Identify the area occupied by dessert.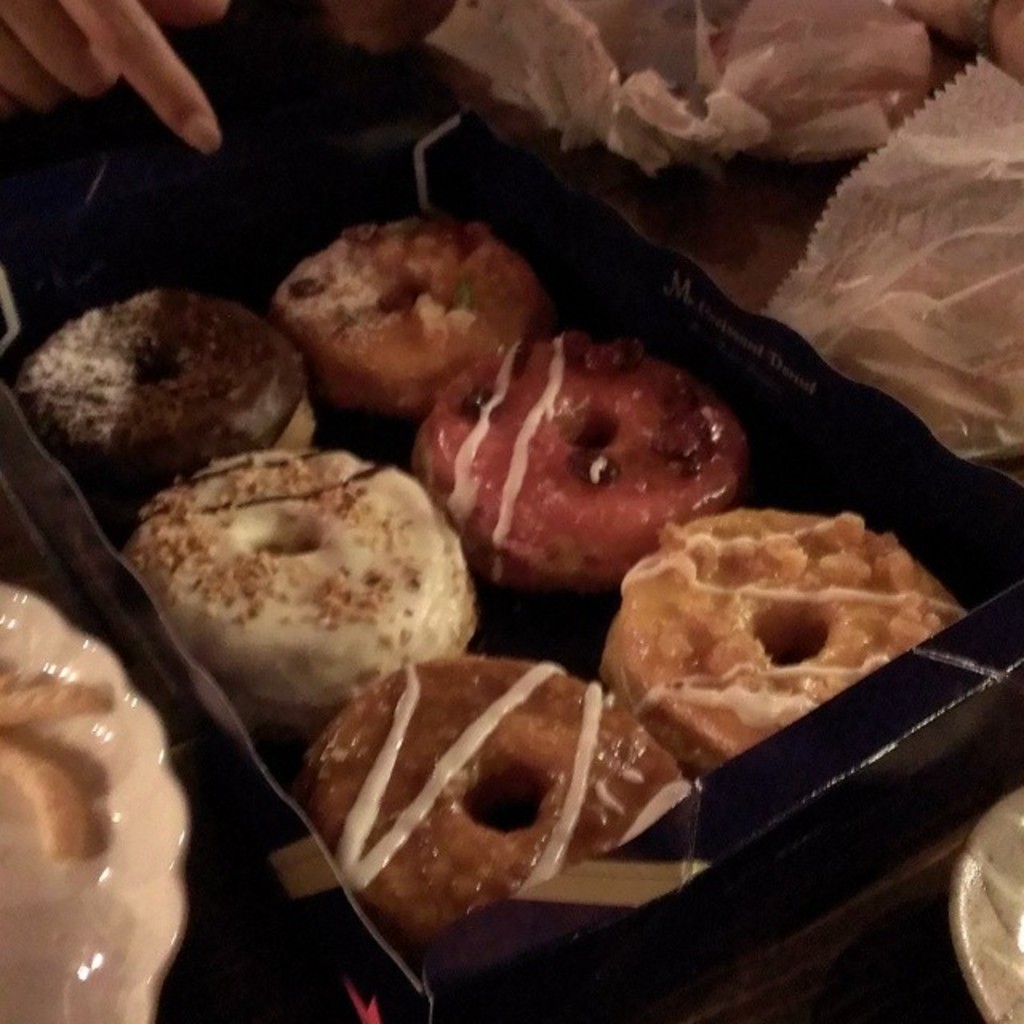
Area: 264,206,541,408.
